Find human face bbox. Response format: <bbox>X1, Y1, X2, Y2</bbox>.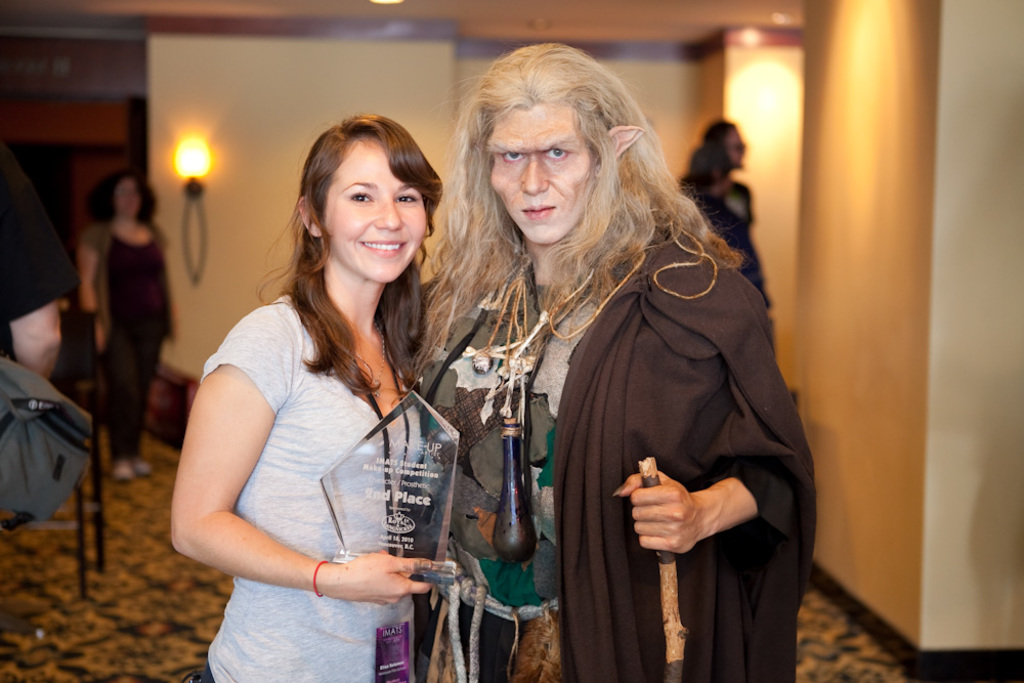
<bbox>493, 101, 593, 243</bbox>.
